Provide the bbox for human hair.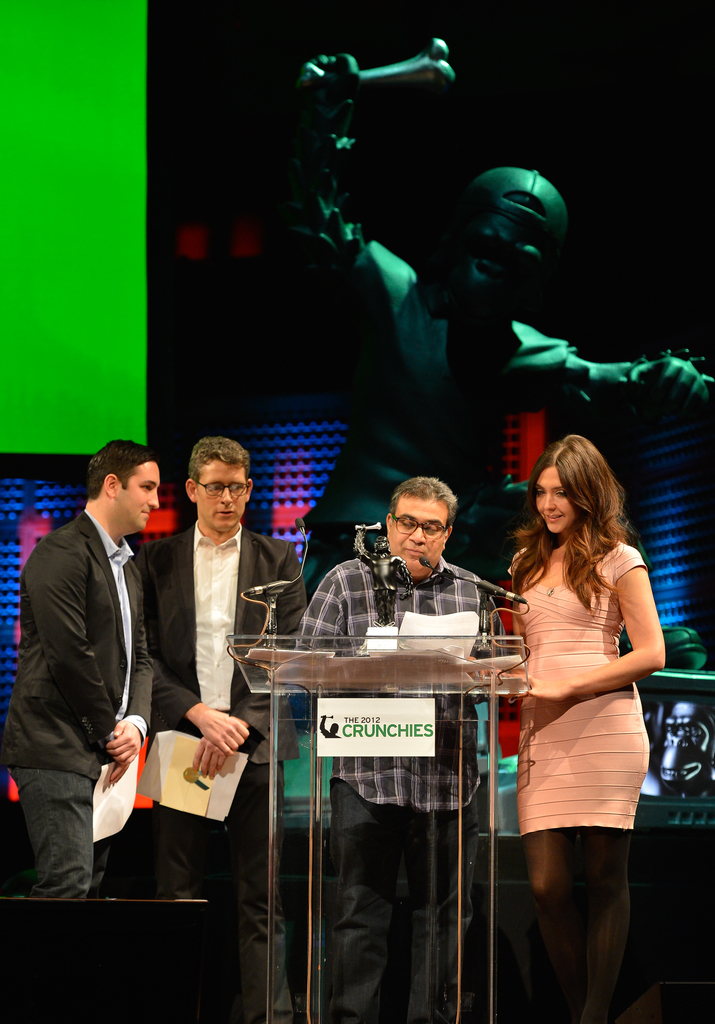
box=[87, 438, 157, 504].
